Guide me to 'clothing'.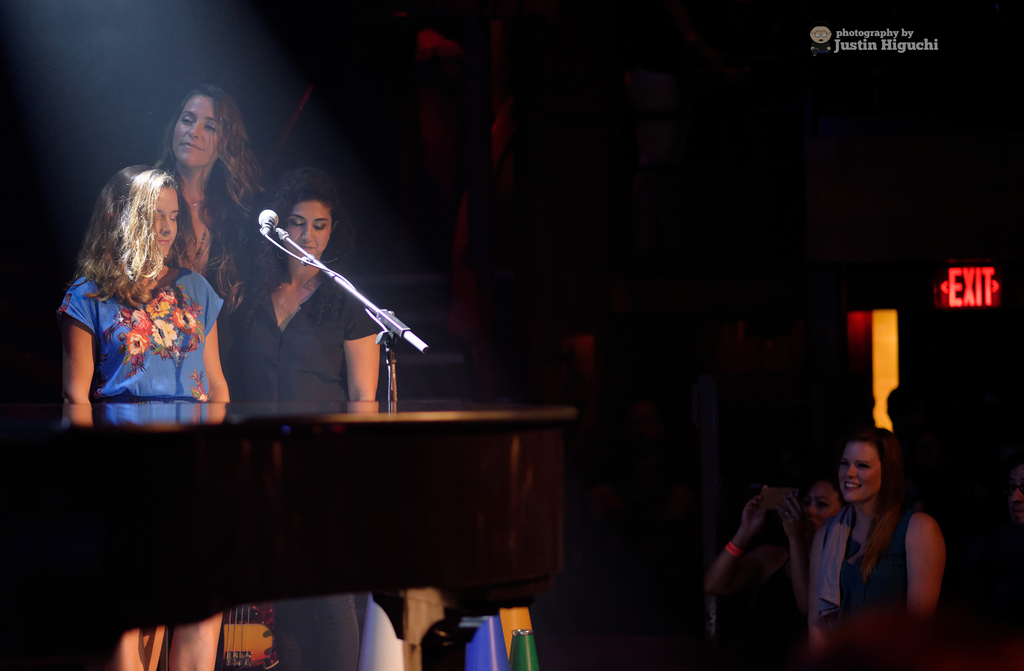
Guidance: rect(218, 261, 383, 670).
